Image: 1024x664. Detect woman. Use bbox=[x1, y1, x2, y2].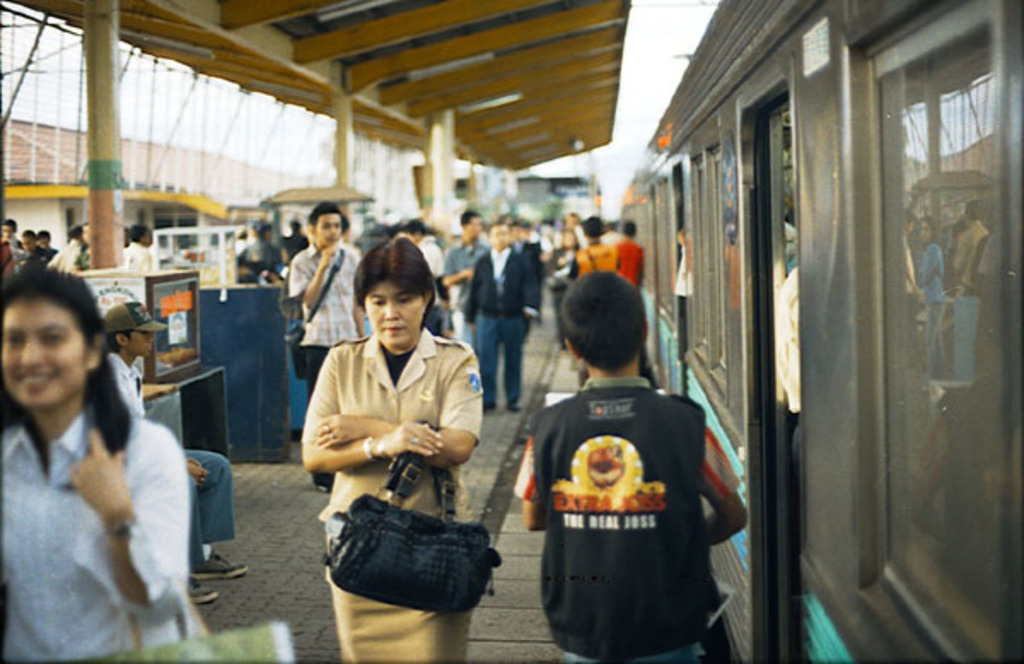
bbox=[285, 249, 480, 635].
